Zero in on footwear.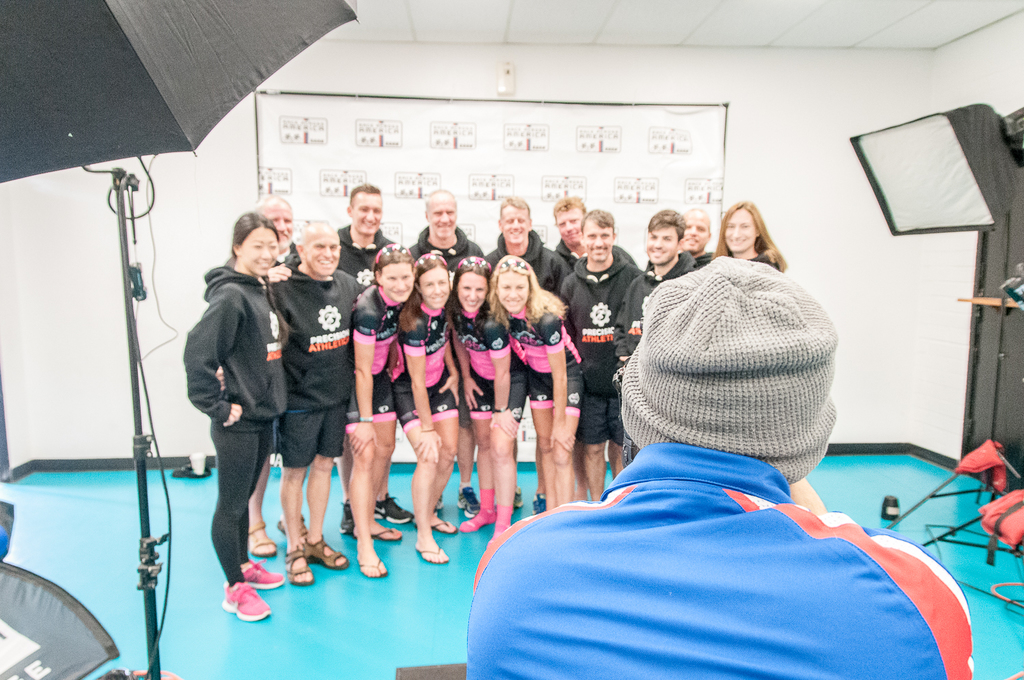
Zeroed in: 378/492/412/525.
